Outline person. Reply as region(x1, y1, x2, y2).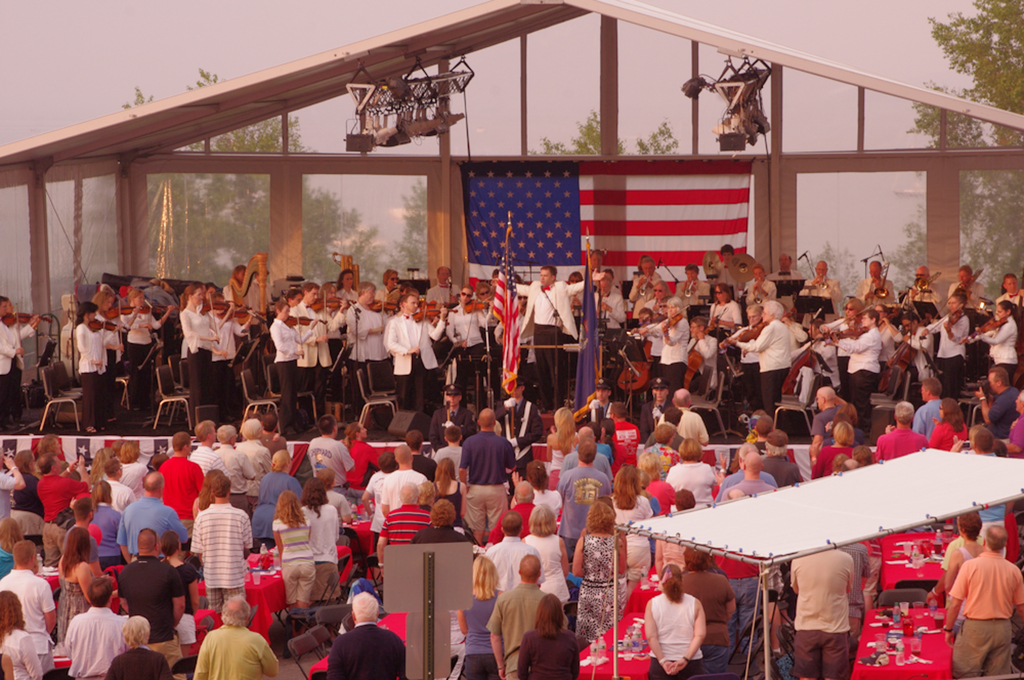
region(227, 421, 270, 512).
